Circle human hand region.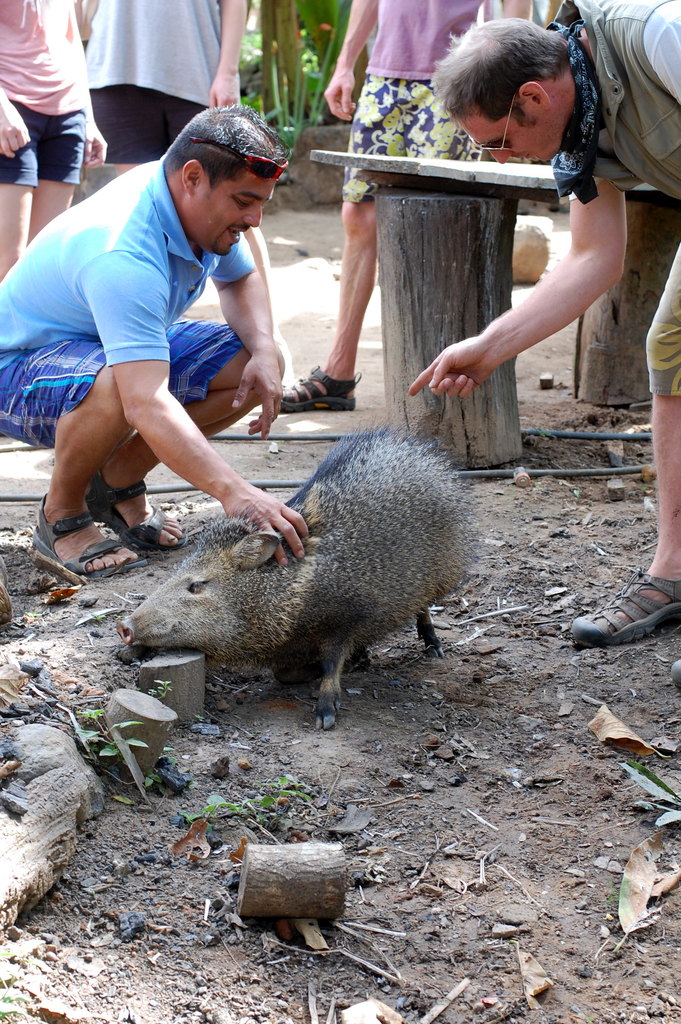
Region: select_region(229, 351, 287, 444).
